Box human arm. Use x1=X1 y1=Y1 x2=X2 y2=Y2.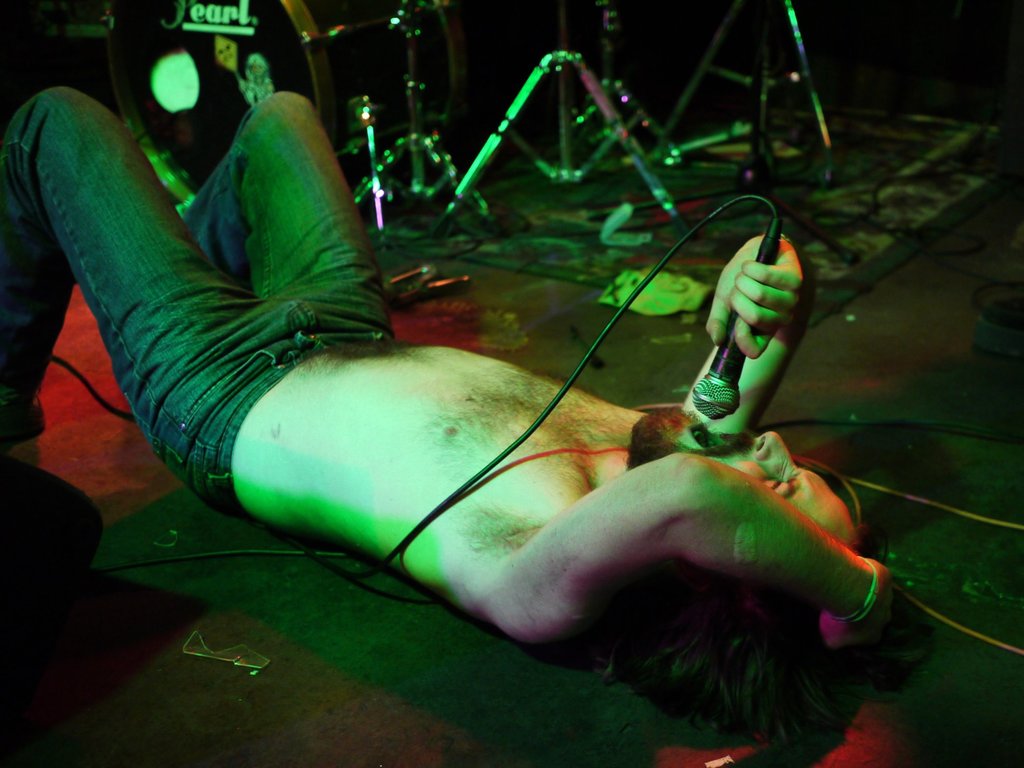
x1=492 y1=443 x2=893 y2=668.
